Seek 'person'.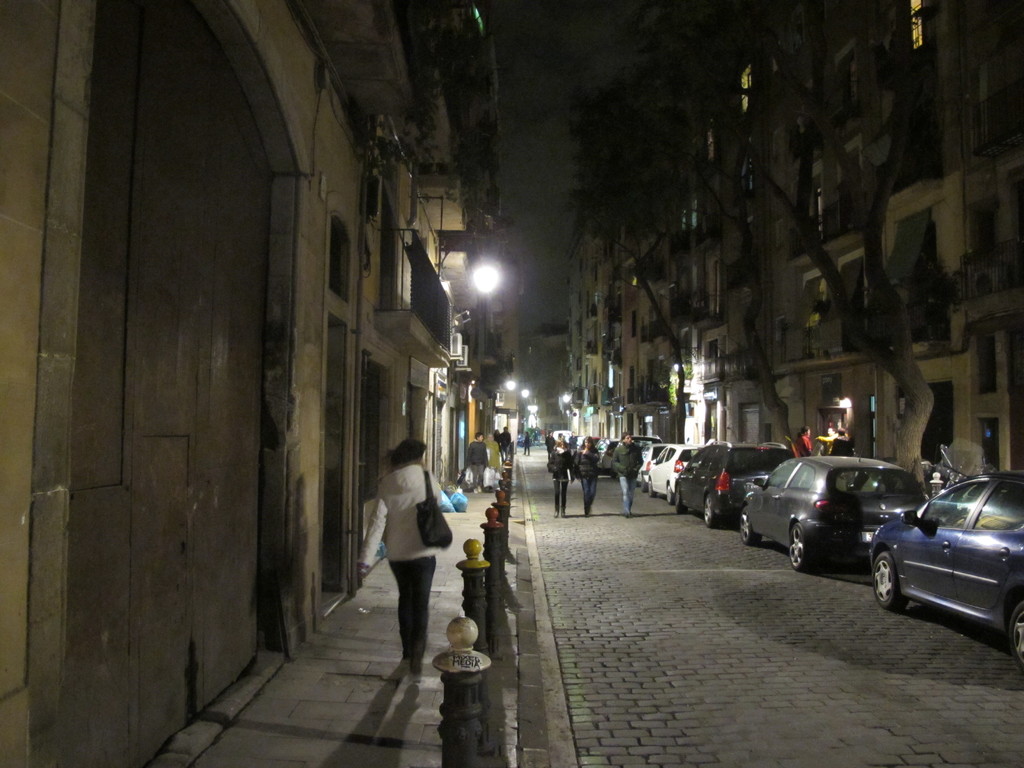
(574,436,602,515).
